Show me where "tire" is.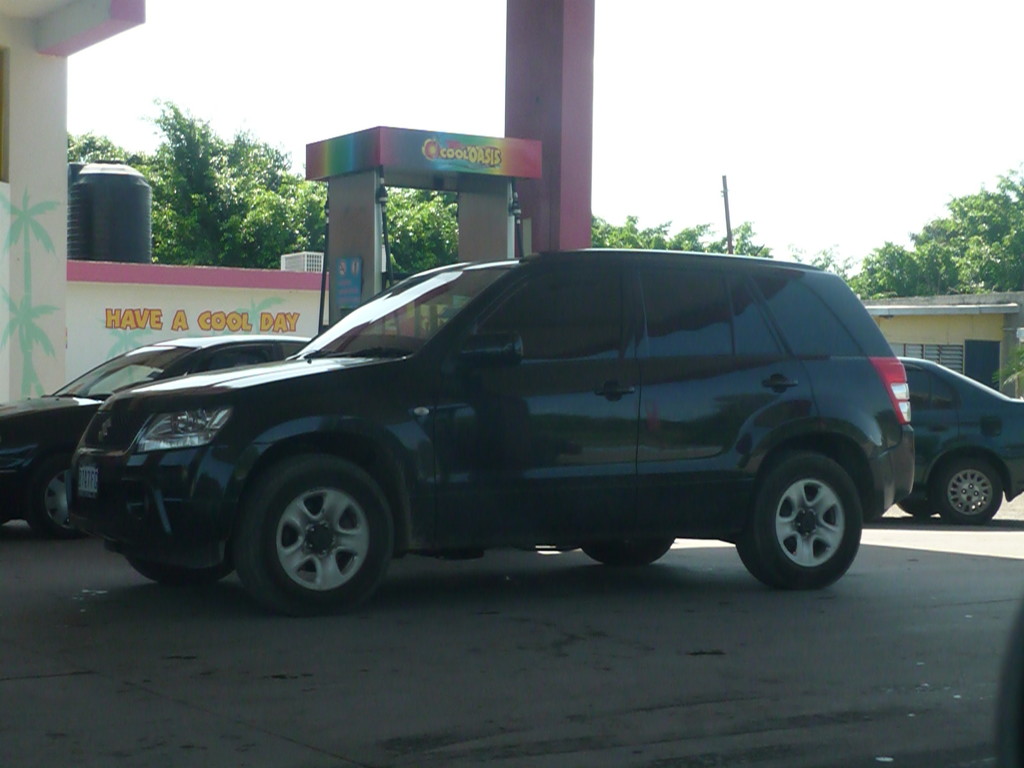
"tire" is at 940:456:1005:527.
